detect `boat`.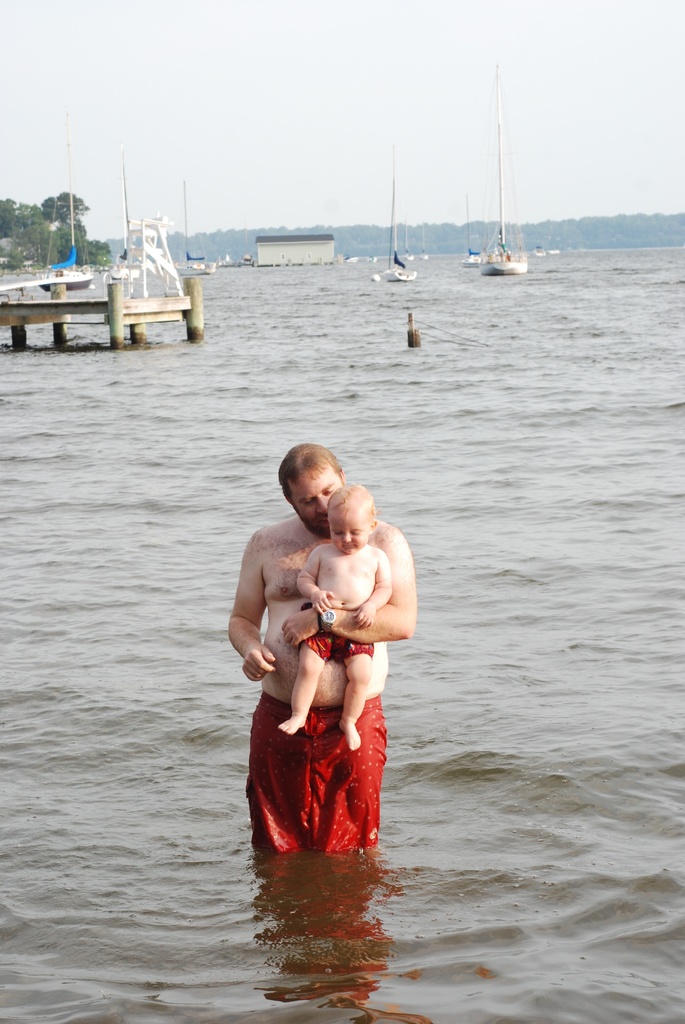
Detected at select_region(476, 79, 535, 282).
